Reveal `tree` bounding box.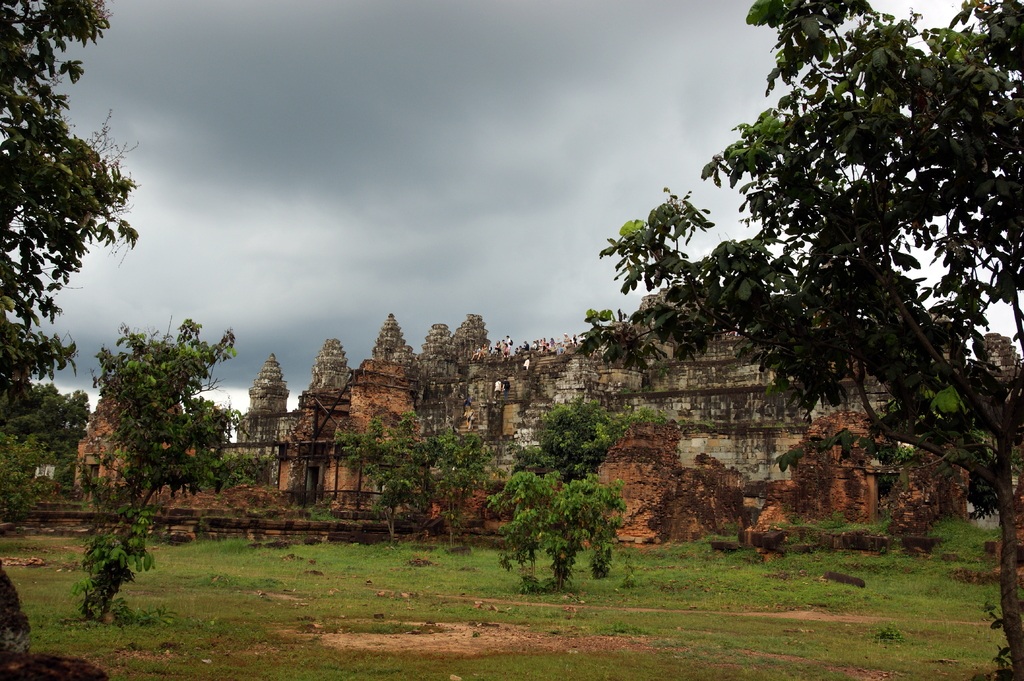
Revealed: 509 393 714 485.
